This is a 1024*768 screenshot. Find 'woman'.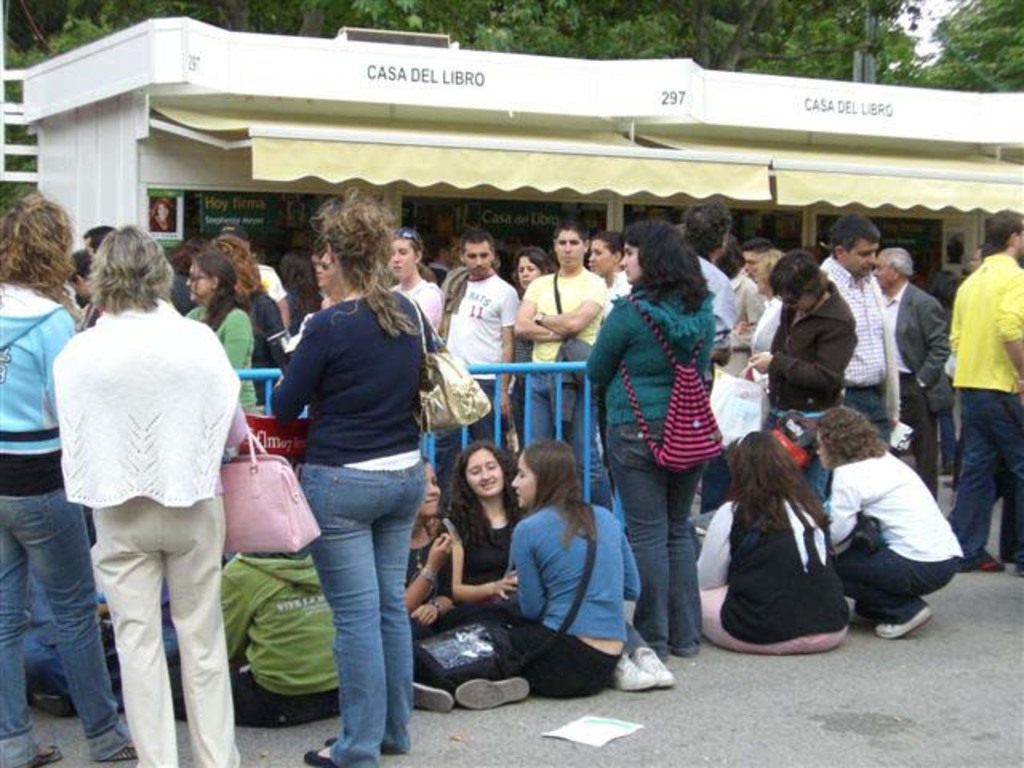
Bounding box: [x1=274, y1=182, x2=435, y2=766].
